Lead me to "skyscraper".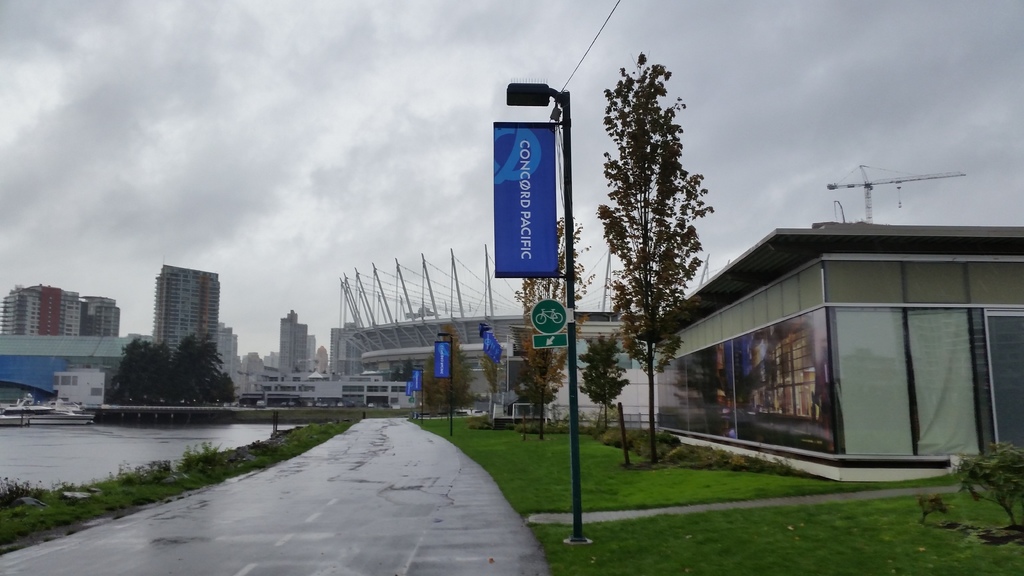
Lead to <region>128, 258, 215, 371</region>.
